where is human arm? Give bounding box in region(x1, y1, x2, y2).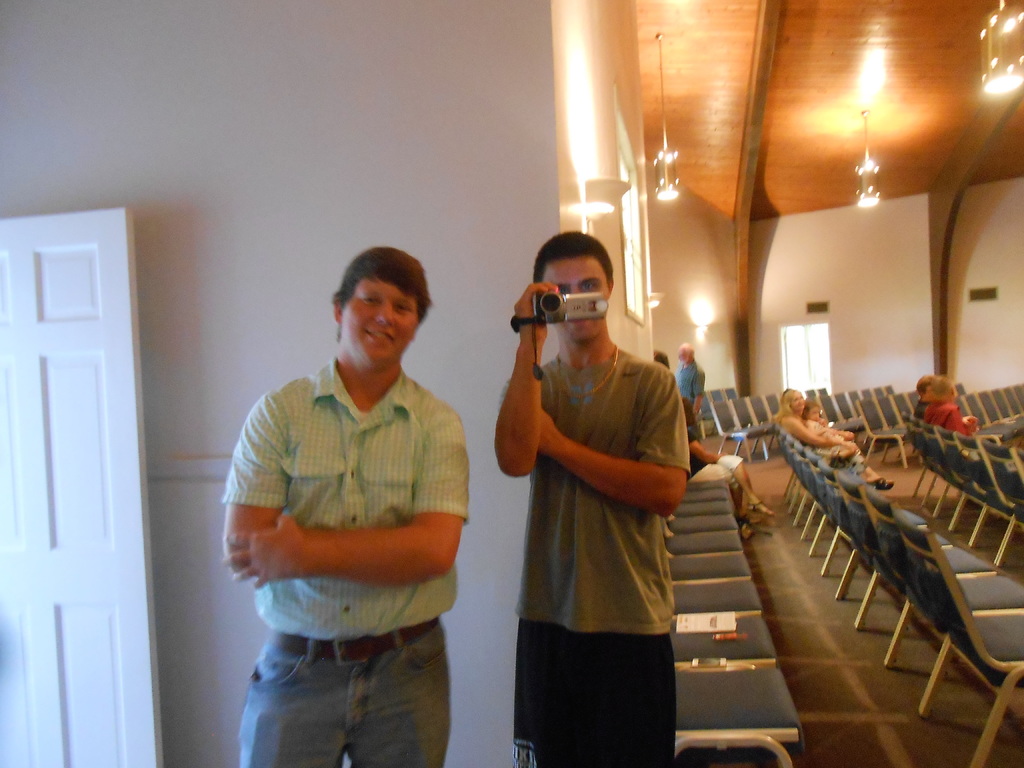
region(491, 274, 561, 479).
